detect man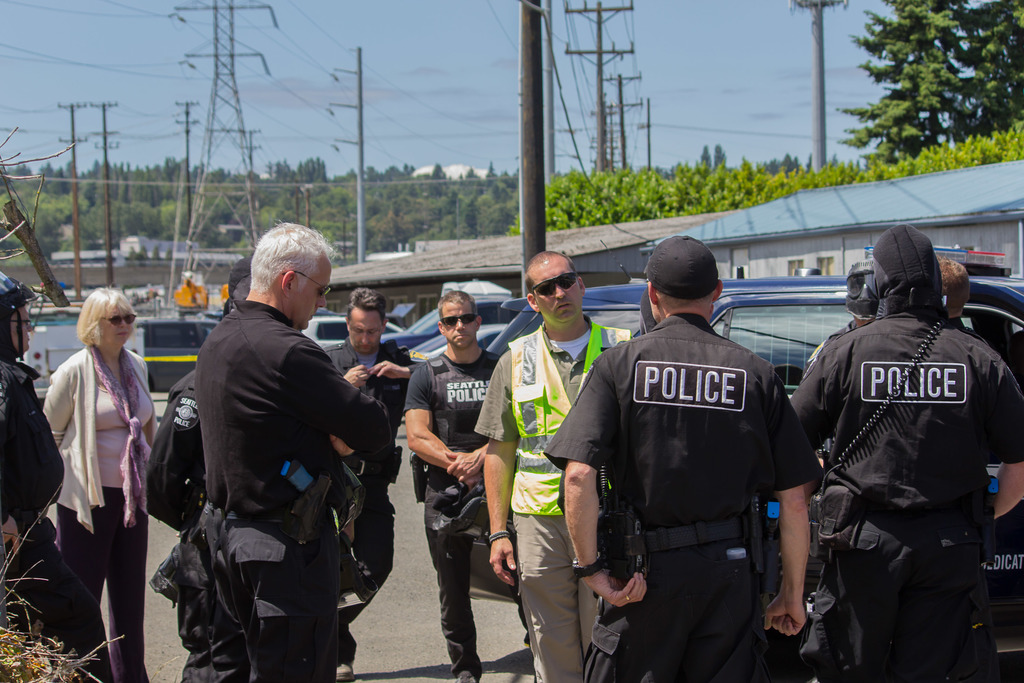
(x1=558, y1=241, x2=835, y2=682)
